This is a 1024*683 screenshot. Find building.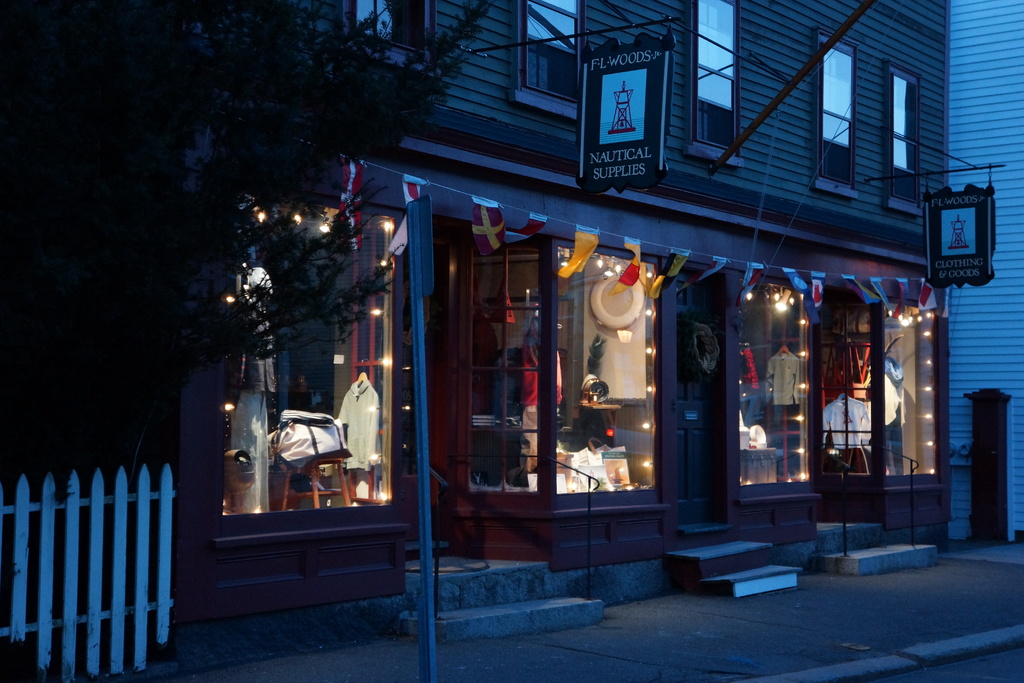
Bounding box: locate(181, 0, 954, 633).
